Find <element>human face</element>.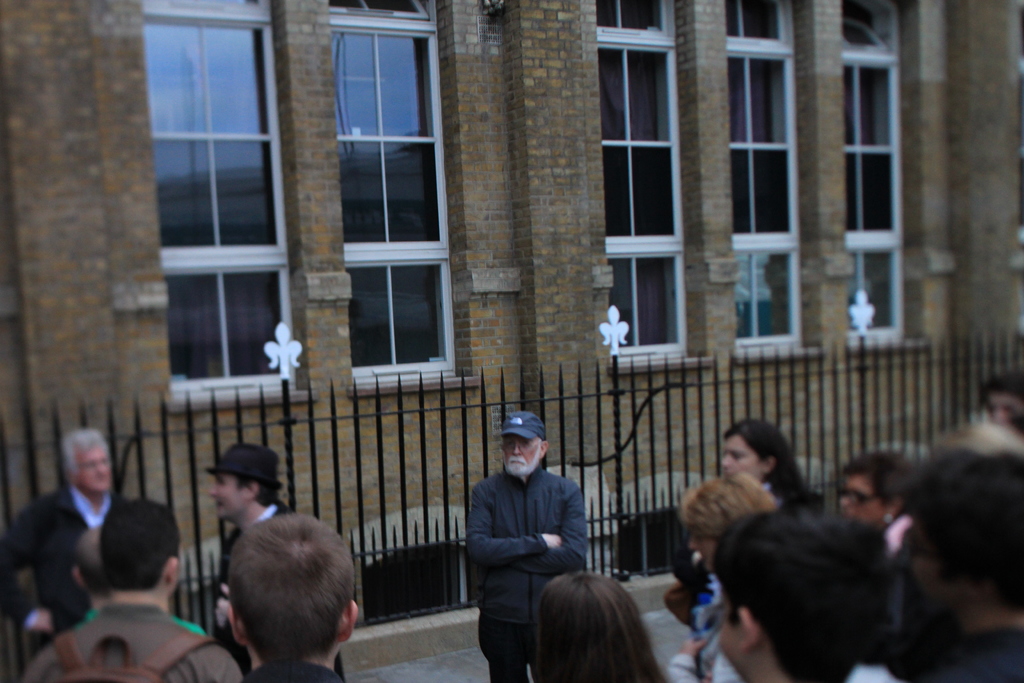
(204, 472, 250, 521).
